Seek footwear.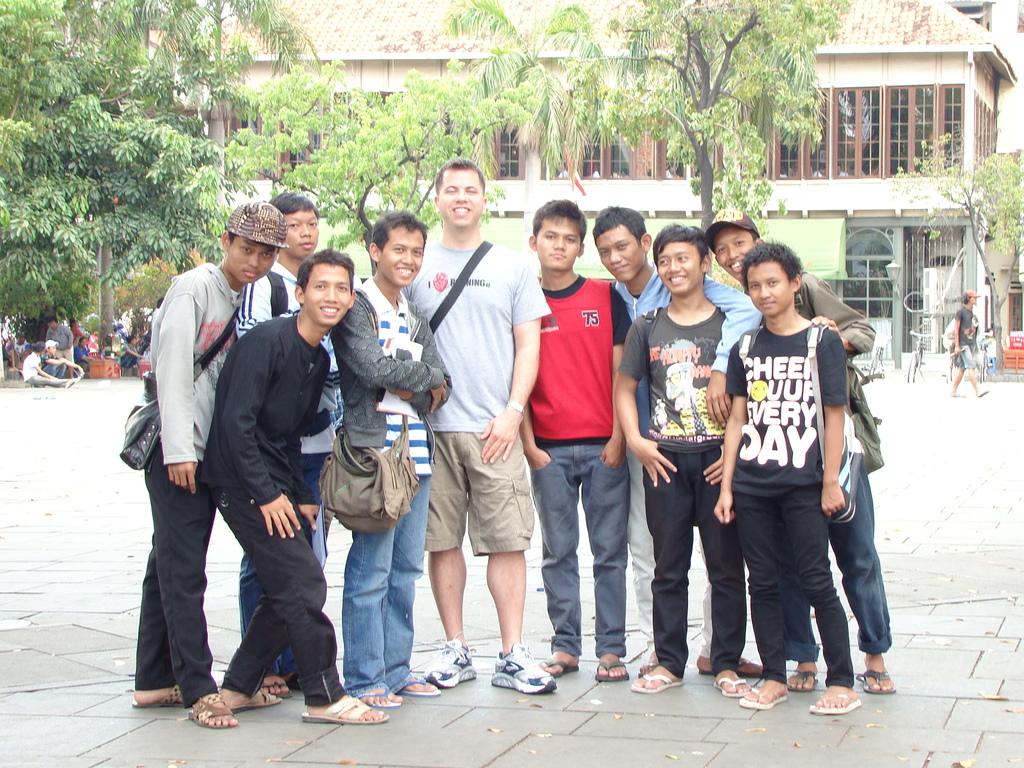
box(133, 685, 193, 708).
